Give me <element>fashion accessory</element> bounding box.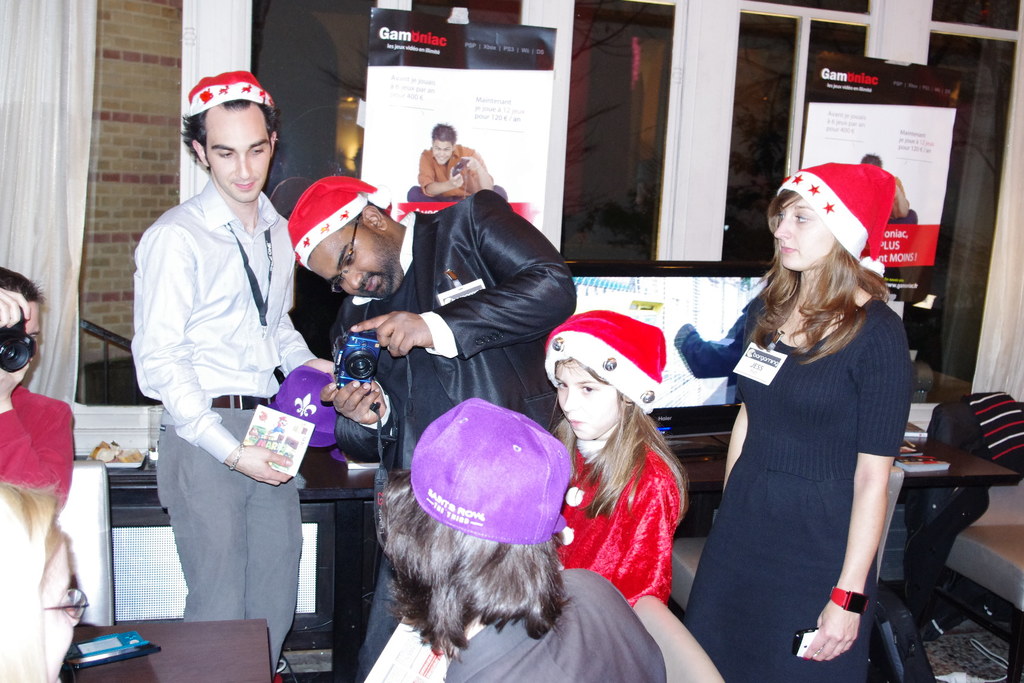
rect(402, 397, 593, 569).
